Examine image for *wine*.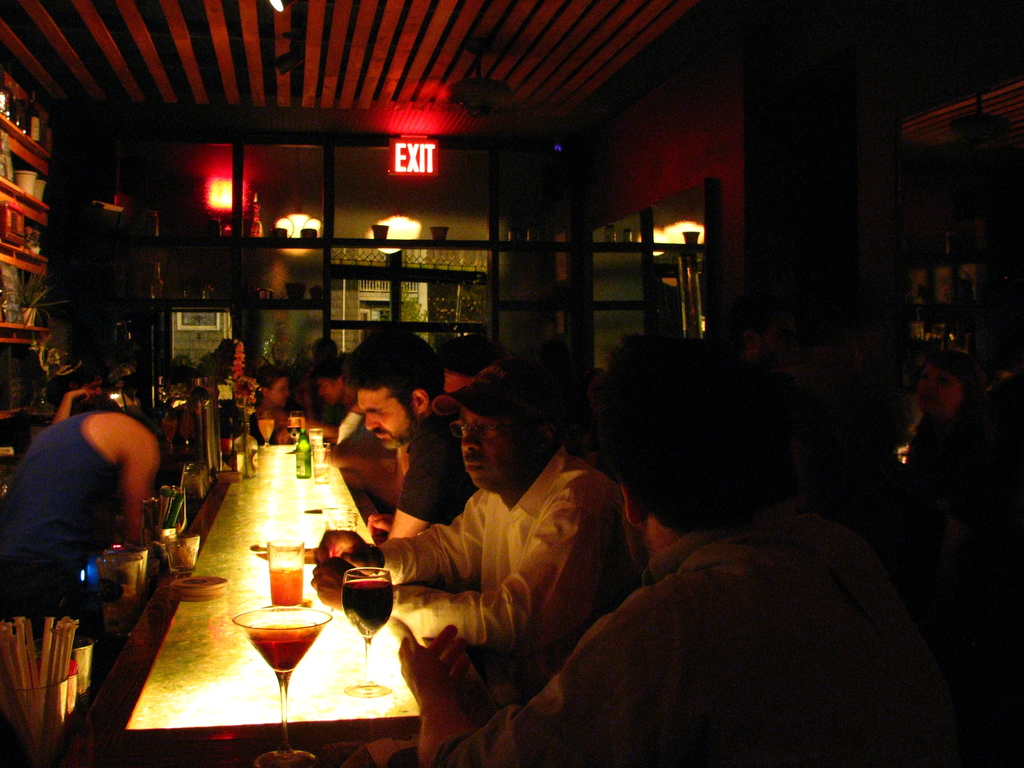
Examination result: 161,420,172,440.
